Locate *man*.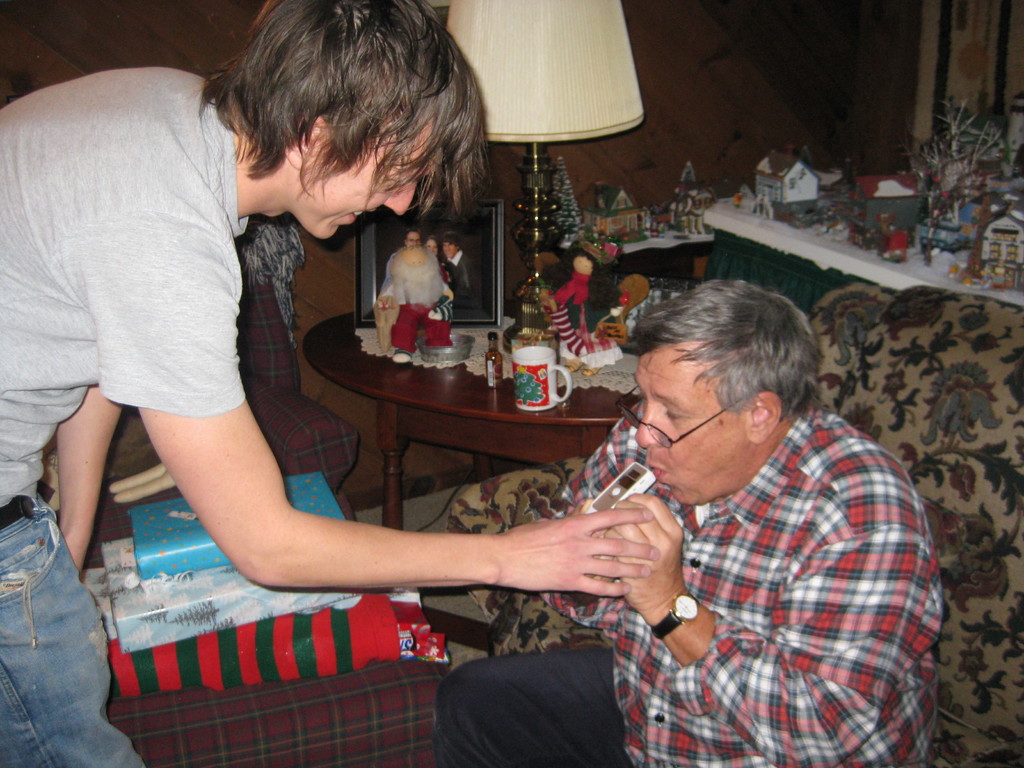
Bounding box: left=426, top=275, right=943, bottom=767.
